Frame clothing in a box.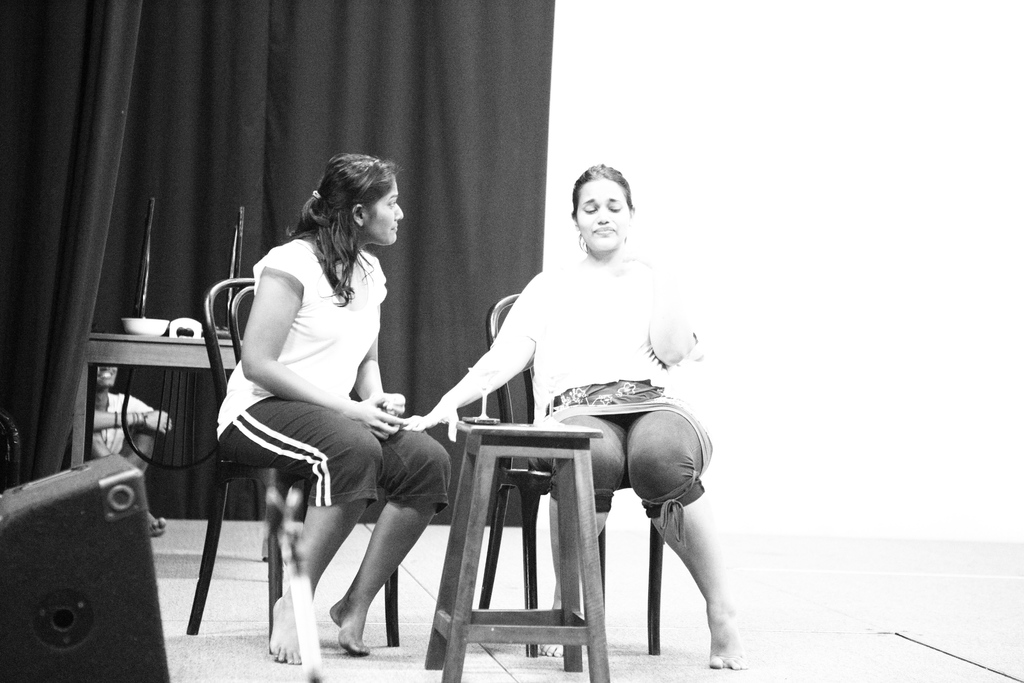
(85,377,163,474).
